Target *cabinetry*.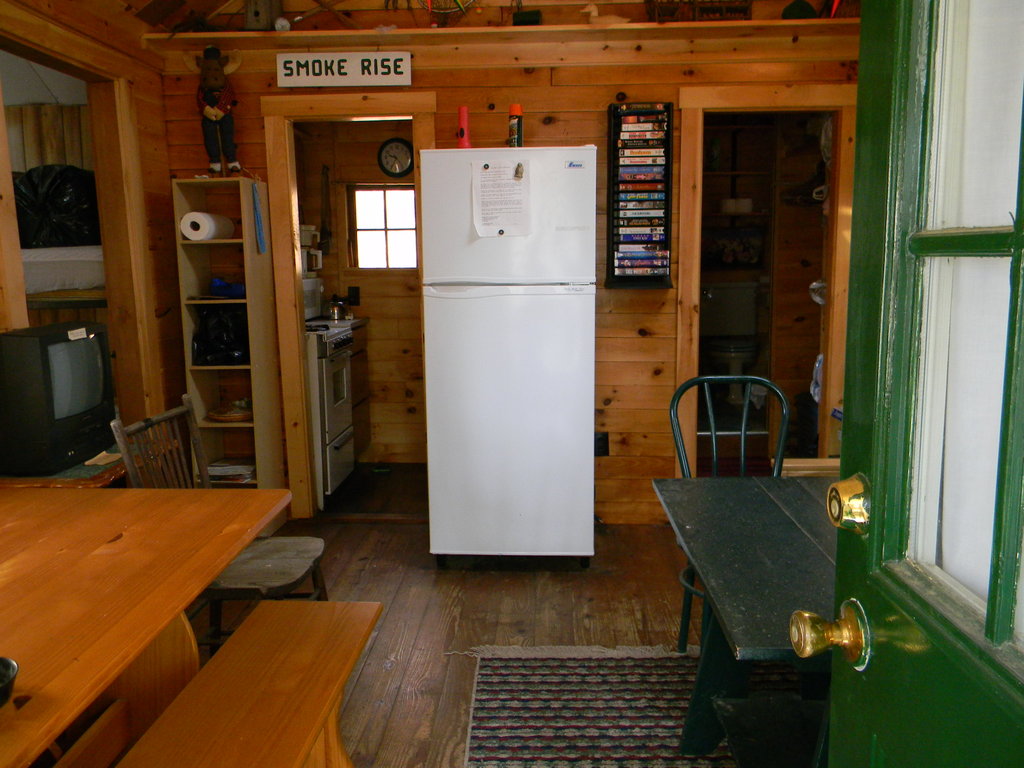
Target region: 303:316:369:511.
